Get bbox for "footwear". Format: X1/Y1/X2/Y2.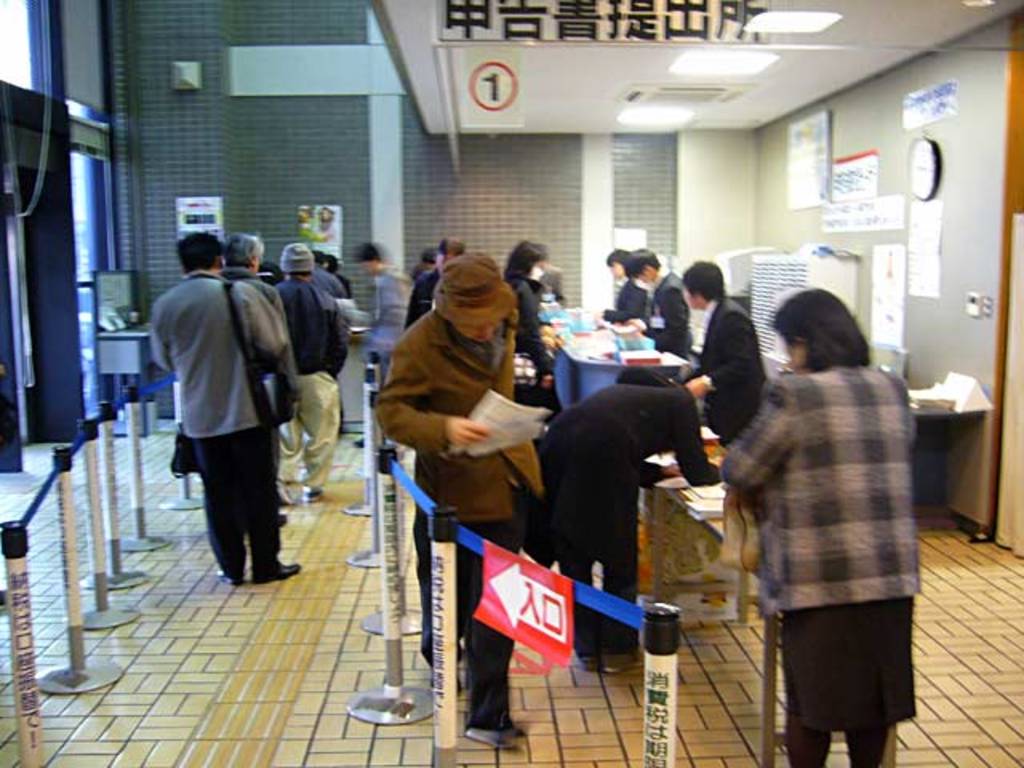
584/654/632/675.
